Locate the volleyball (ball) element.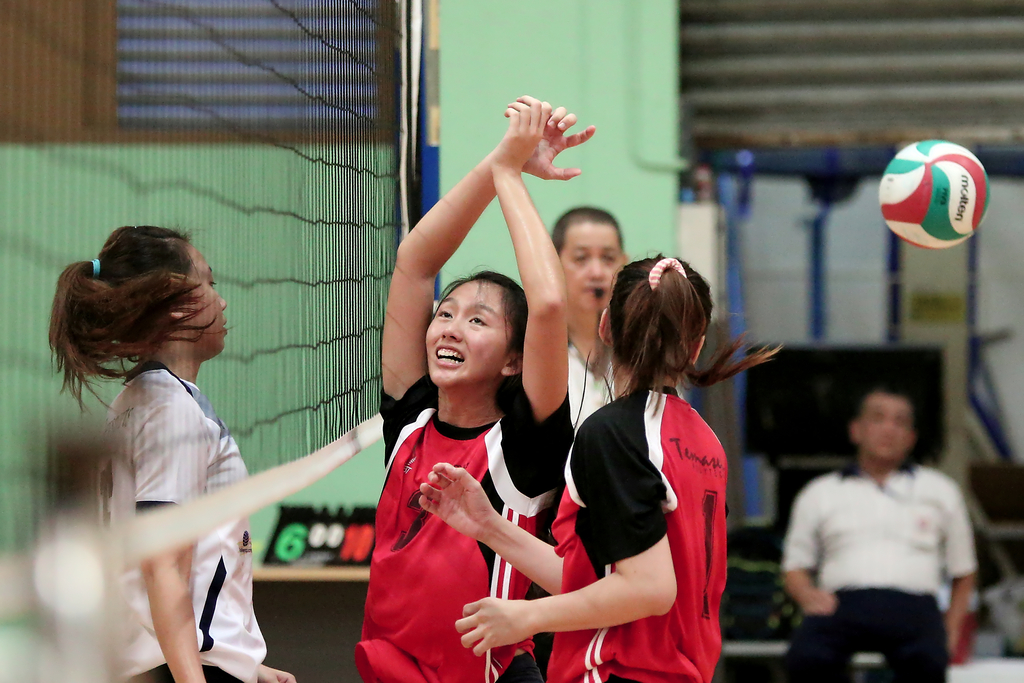
Element bbox: bbox=(876, 136, 993, 252).
